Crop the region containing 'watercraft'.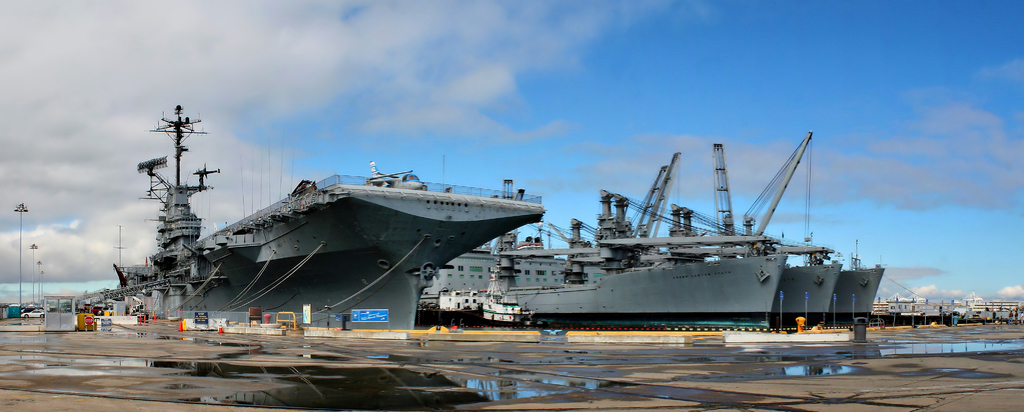
Crop region: [638, 253, 844, 325].
